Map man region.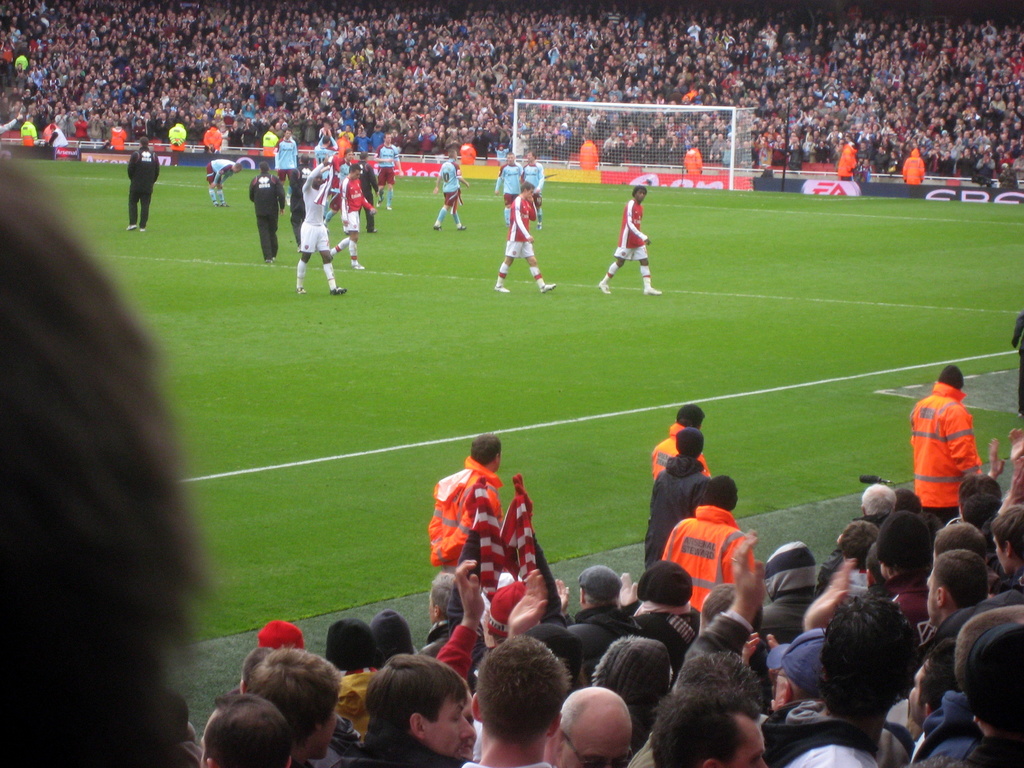
Mapped to [326, 161, 376, 271].
